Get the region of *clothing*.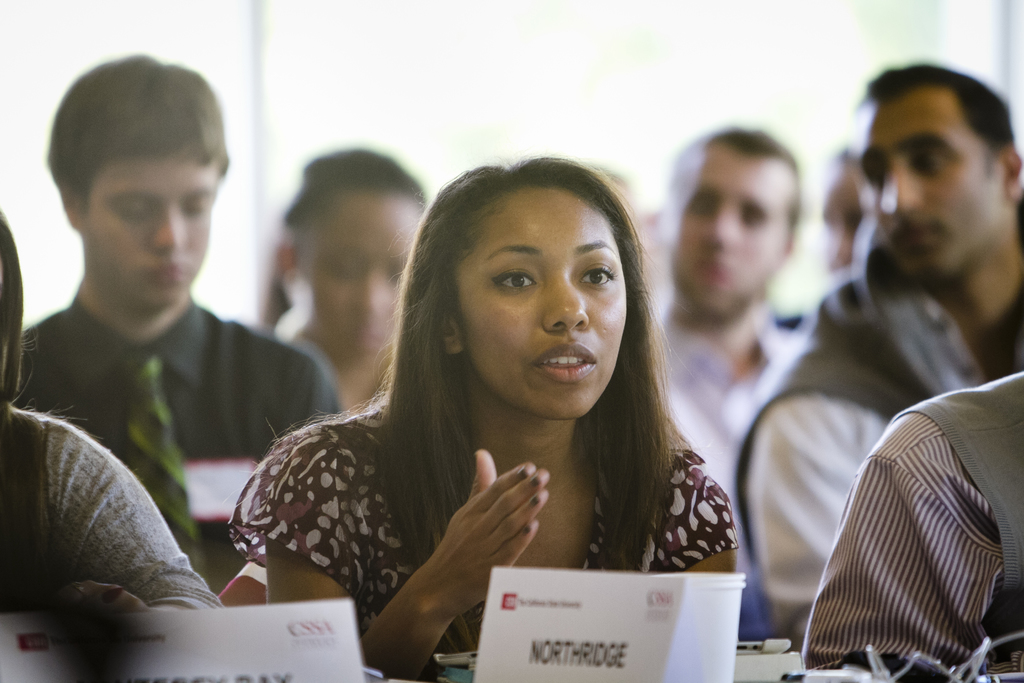
<bbox>10, 293, 337, 589</bbox>.
